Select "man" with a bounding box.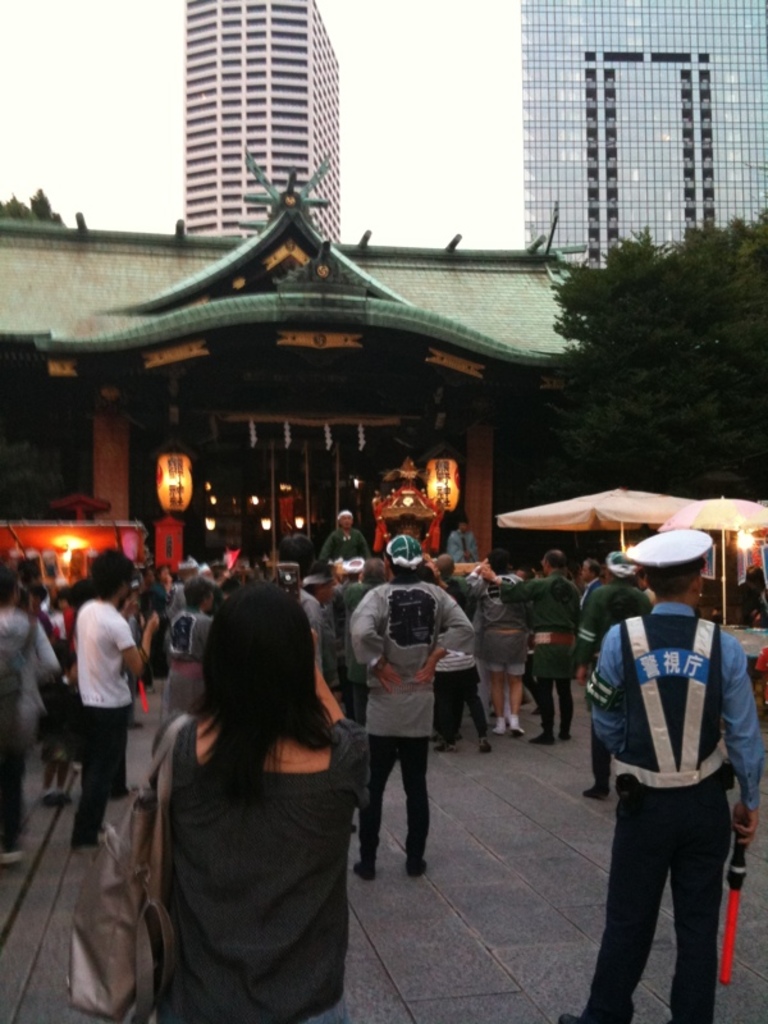
l=348, t=529, r=472, b=876.
